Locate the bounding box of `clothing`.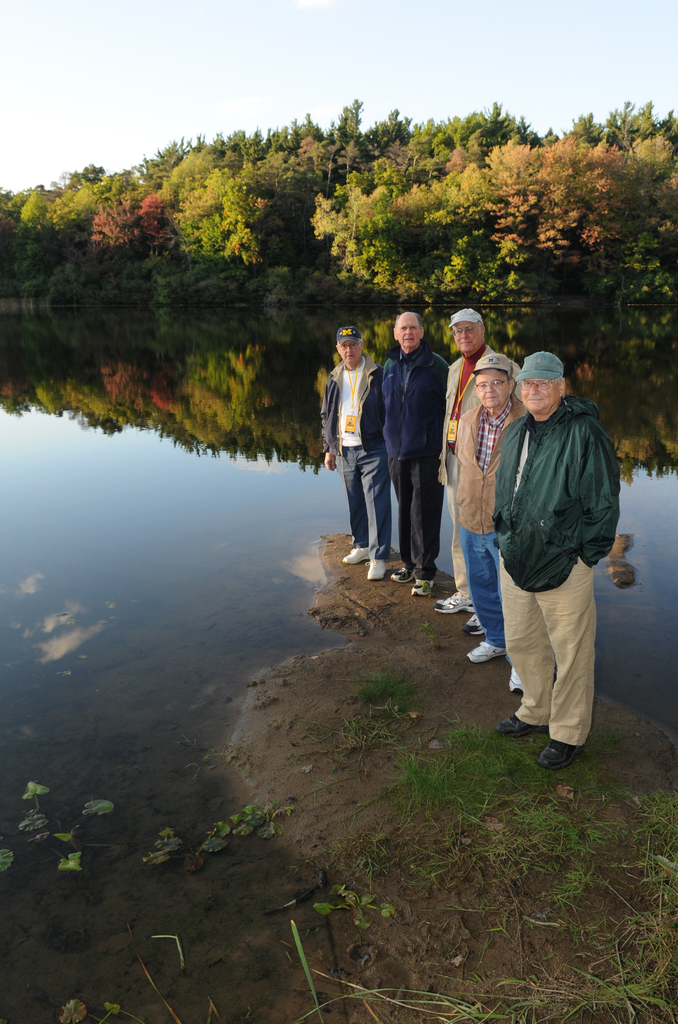
Bounding box: [495,396,622,744].
